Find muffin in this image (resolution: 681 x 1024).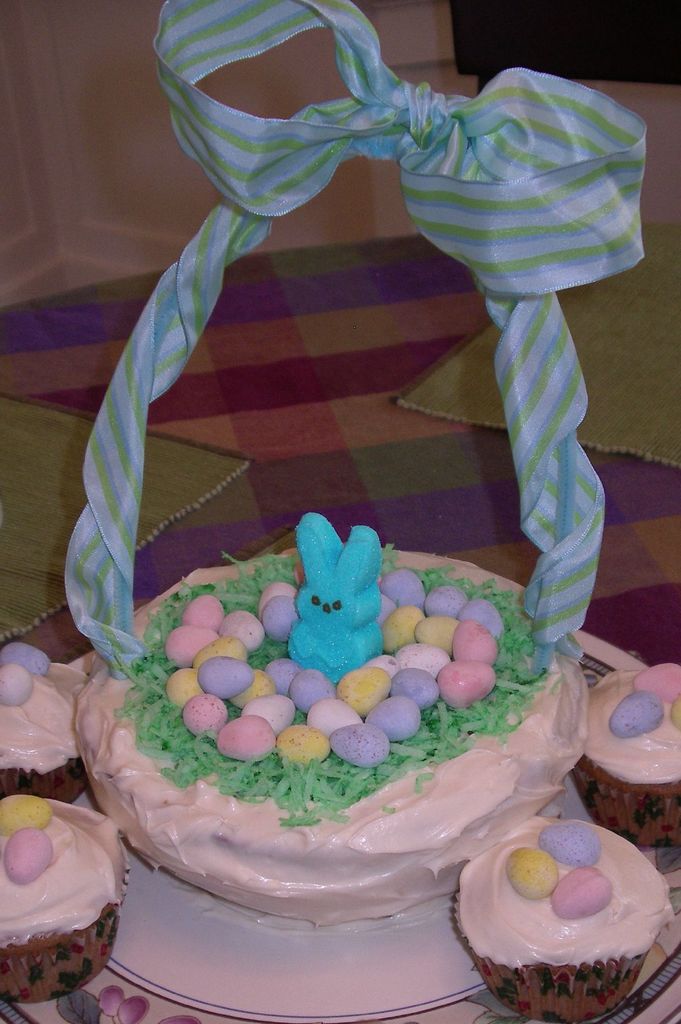
[0,637,90,805].
